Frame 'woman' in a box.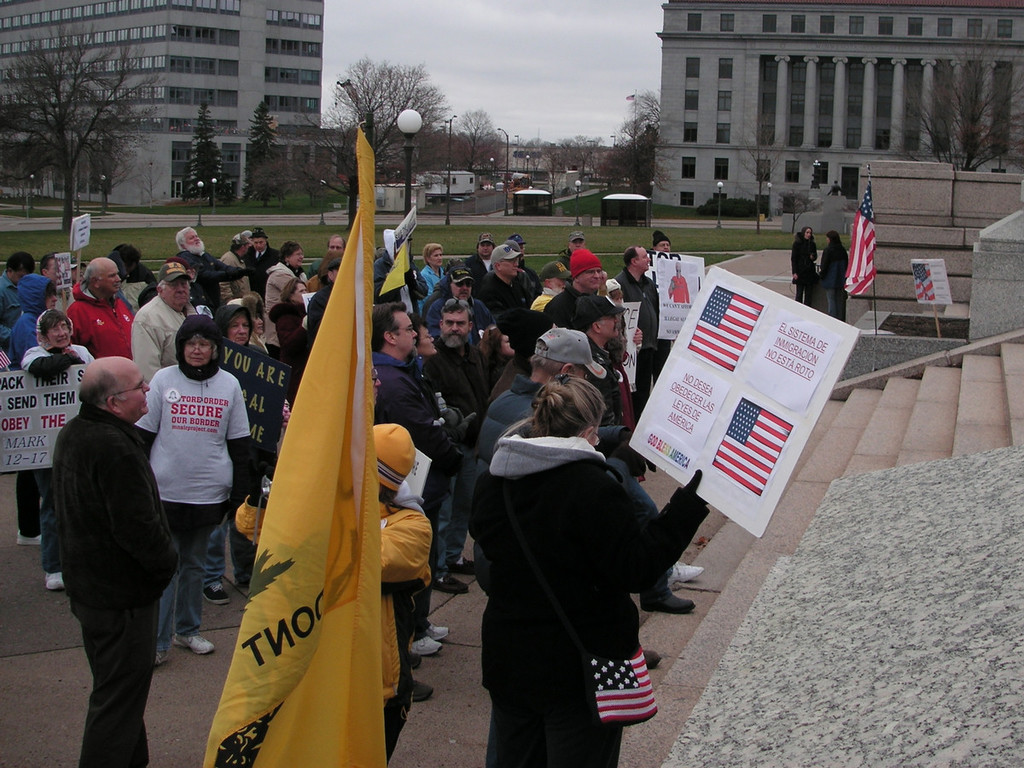
select_region(217, 300, 253, 346).
